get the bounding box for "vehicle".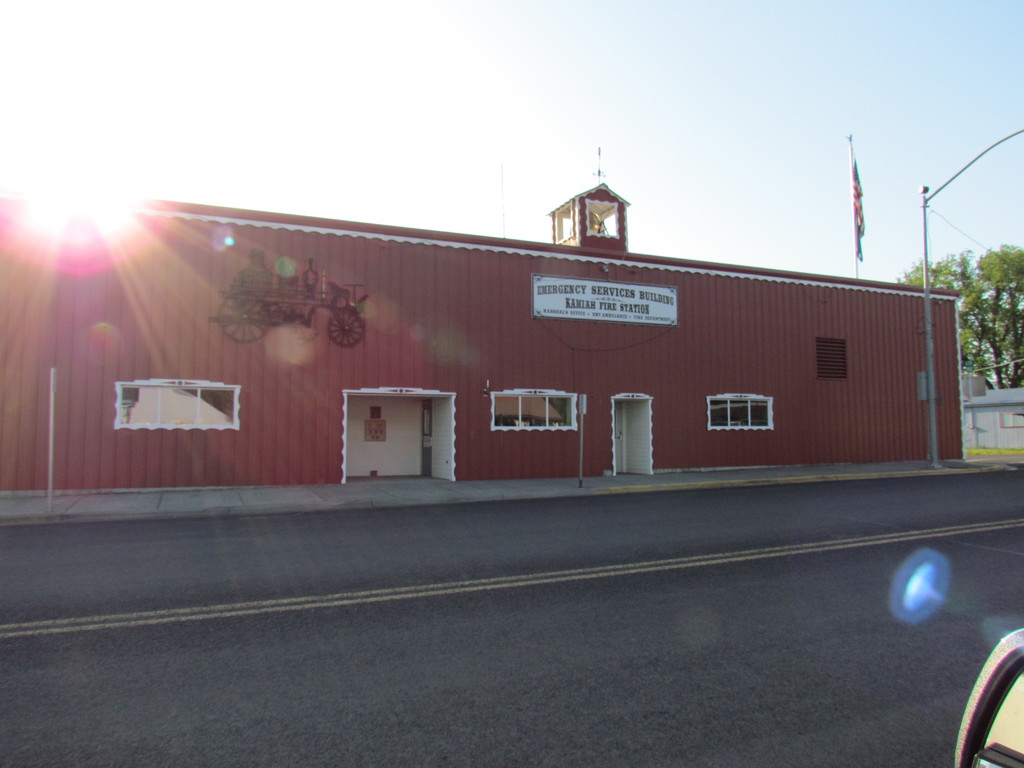
(222, 258, 378, 349).
